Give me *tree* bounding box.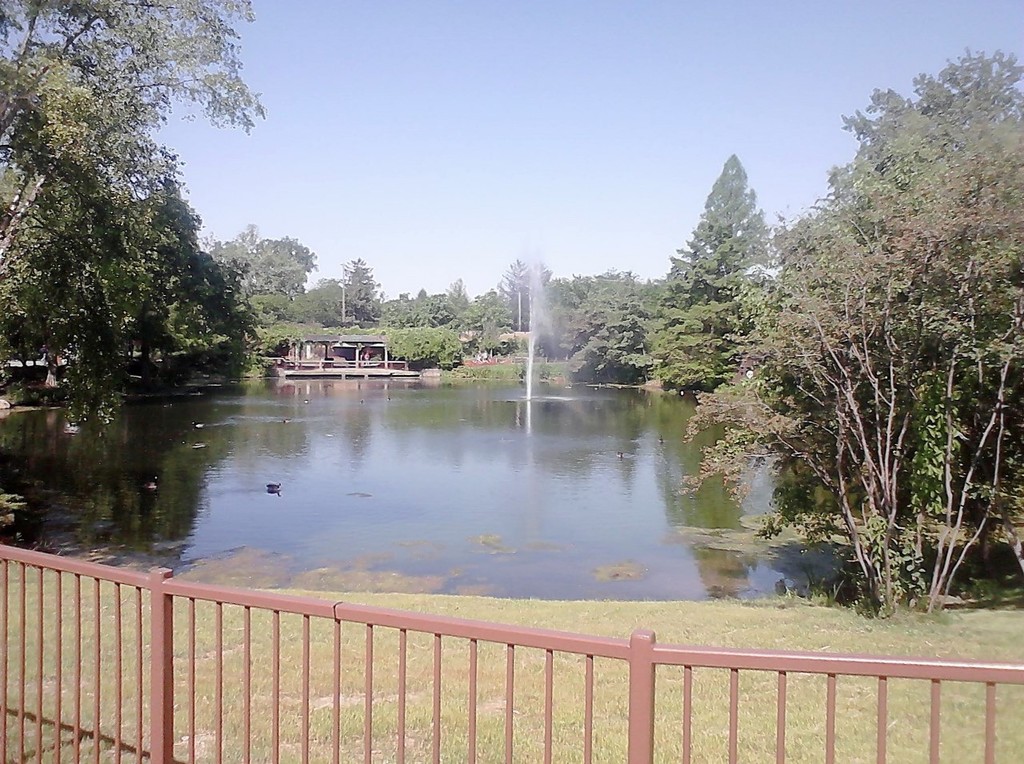
(212,222,261,294).
